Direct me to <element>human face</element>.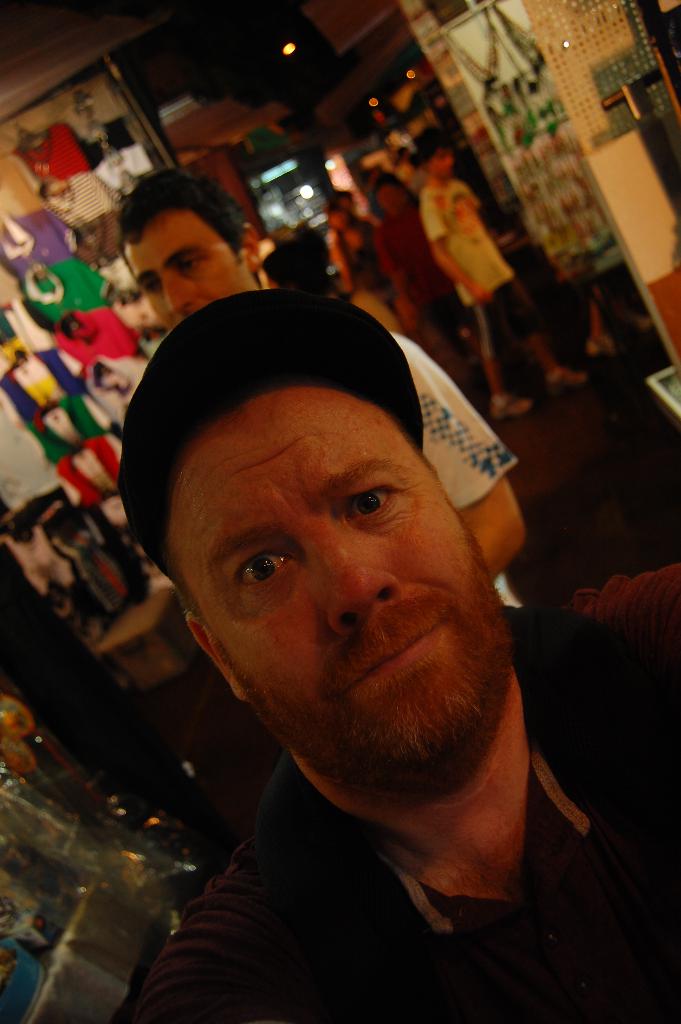
Direction: <region>168, 385, 475, 756</region>.
